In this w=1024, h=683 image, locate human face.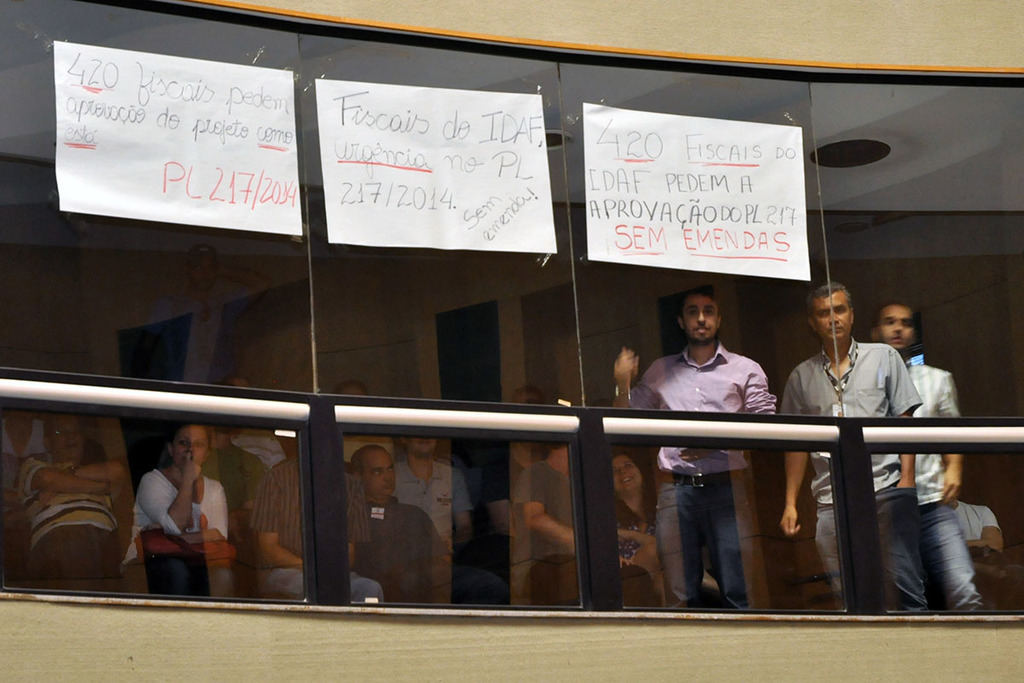
Bounding box: <bbox>338, 386, 361, 405</bbox>.
